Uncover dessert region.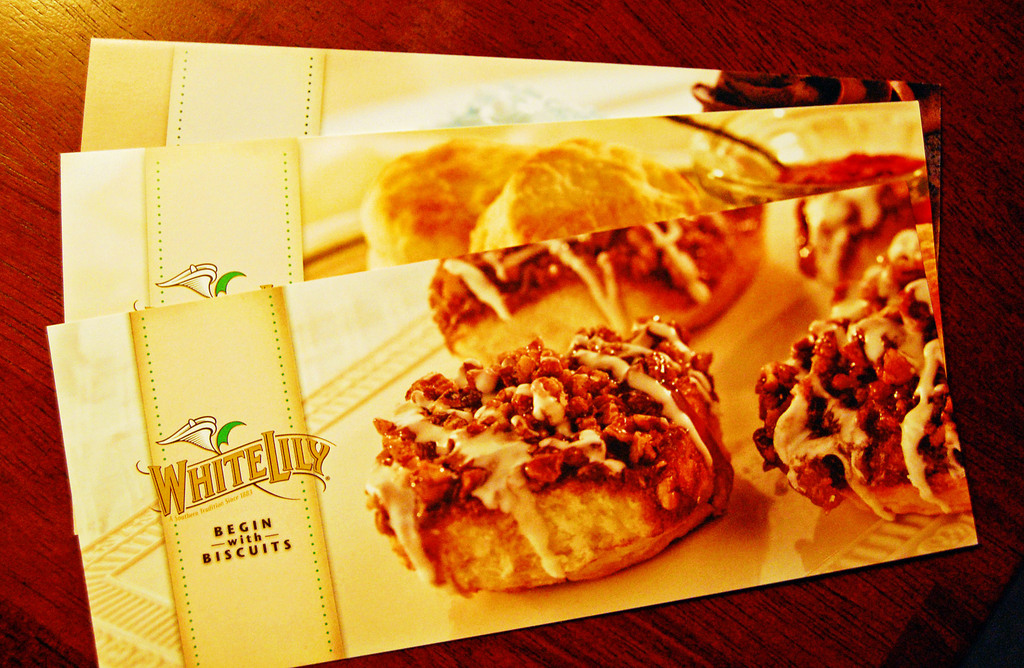
Uncovered: pyautogui.locateOnScreen(757, 218, 995, 509).
